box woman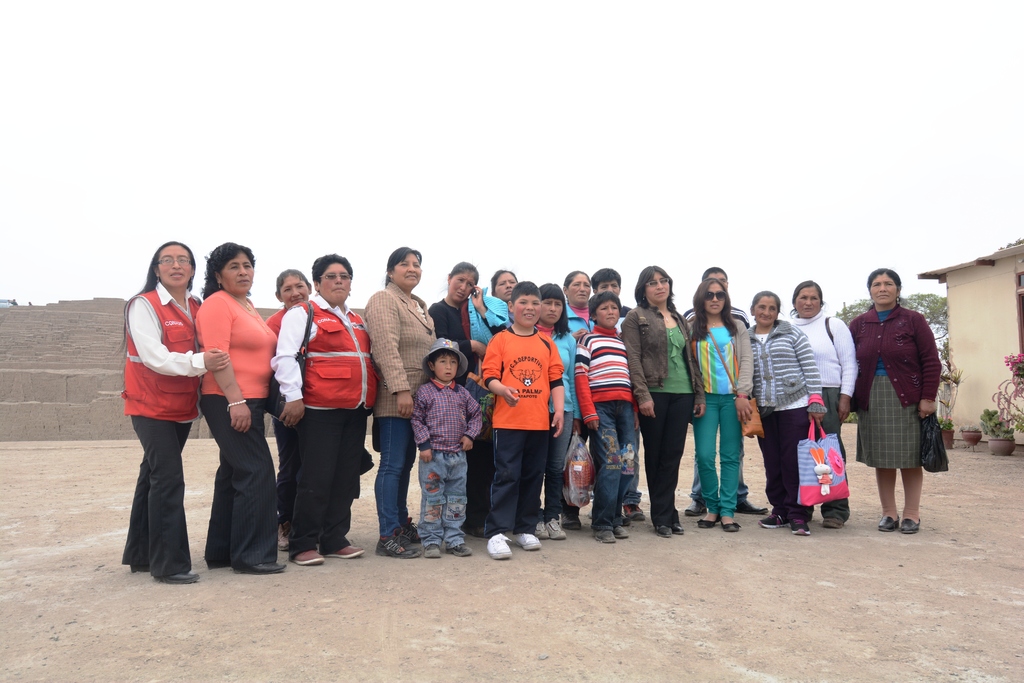
locate(420, 259, 513, 381)
